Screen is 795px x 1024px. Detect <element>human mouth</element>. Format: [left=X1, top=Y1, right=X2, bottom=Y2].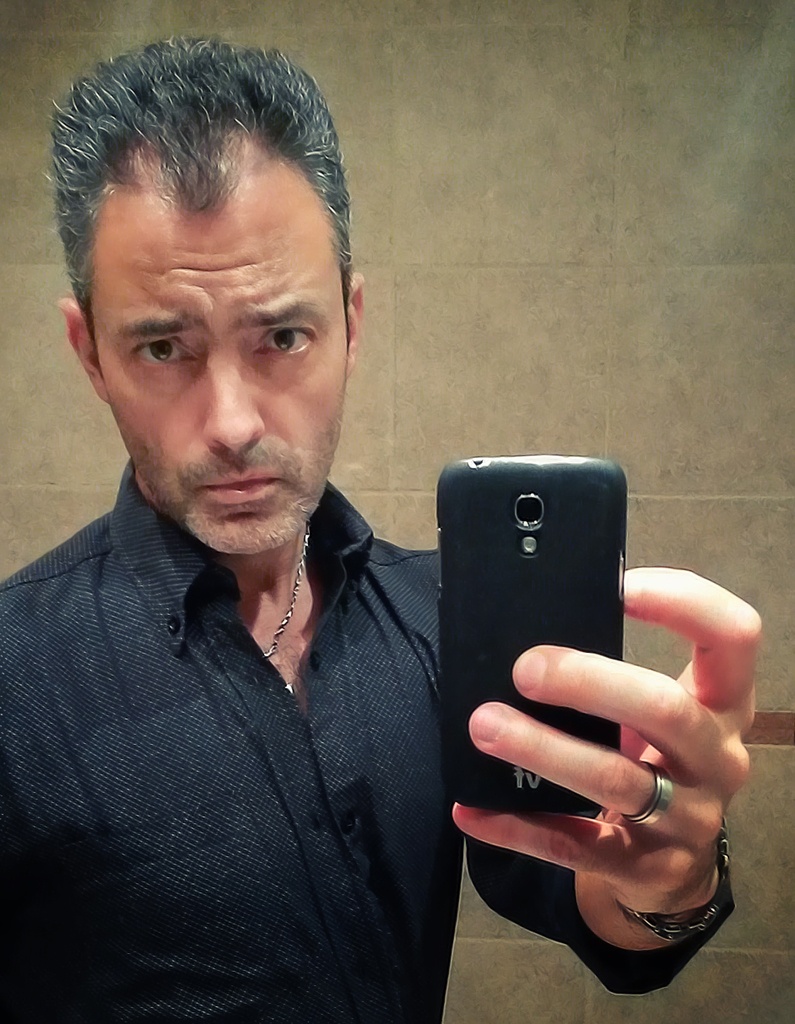
[left=192, top=453, right=291, bottom=508].
